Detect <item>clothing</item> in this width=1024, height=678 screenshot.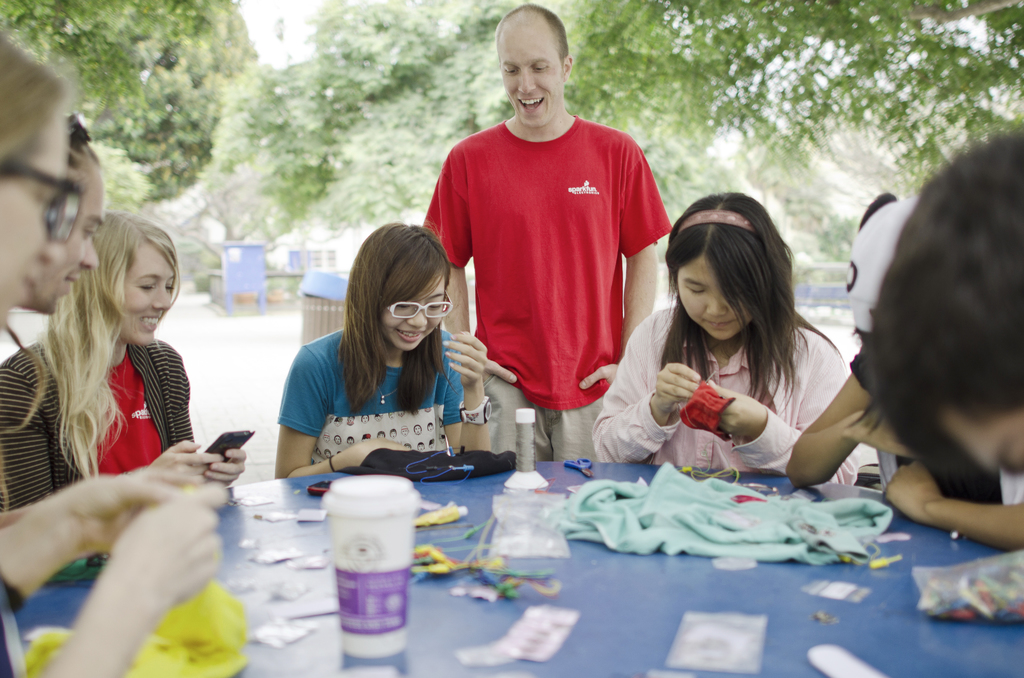
Detection: detection(408, 122, 687, 480).
